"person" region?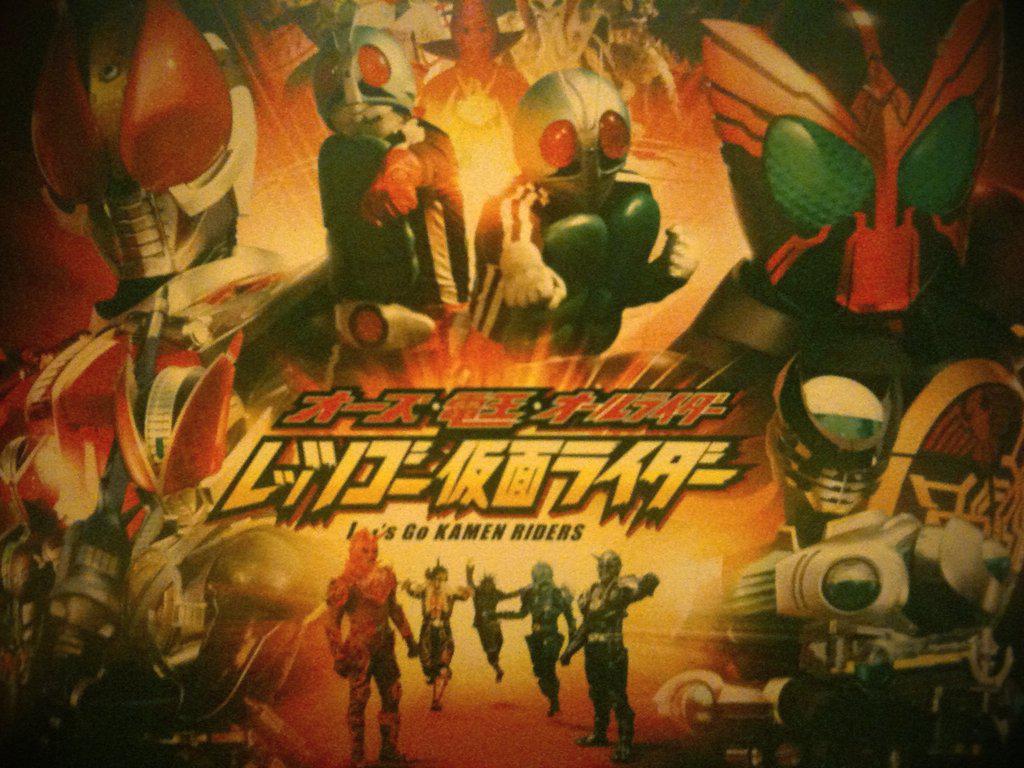
[401, 560, 469, 712]
